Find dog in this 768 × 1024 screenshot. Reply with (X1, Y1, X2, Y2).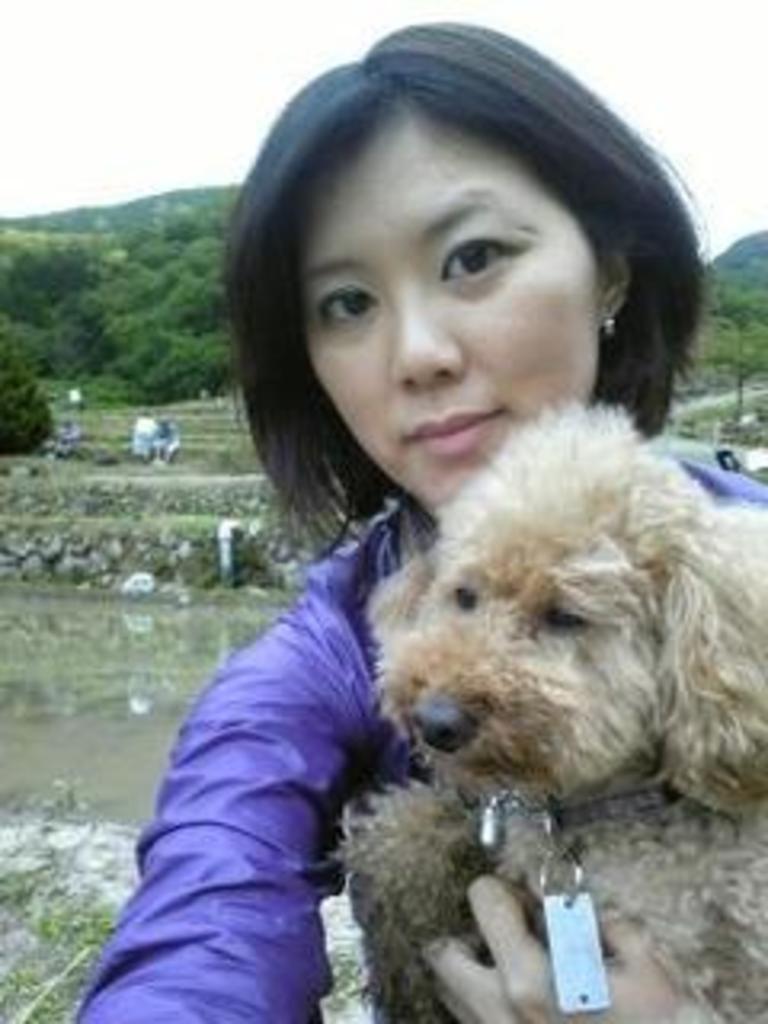
(320, 397, 765, 1021).
